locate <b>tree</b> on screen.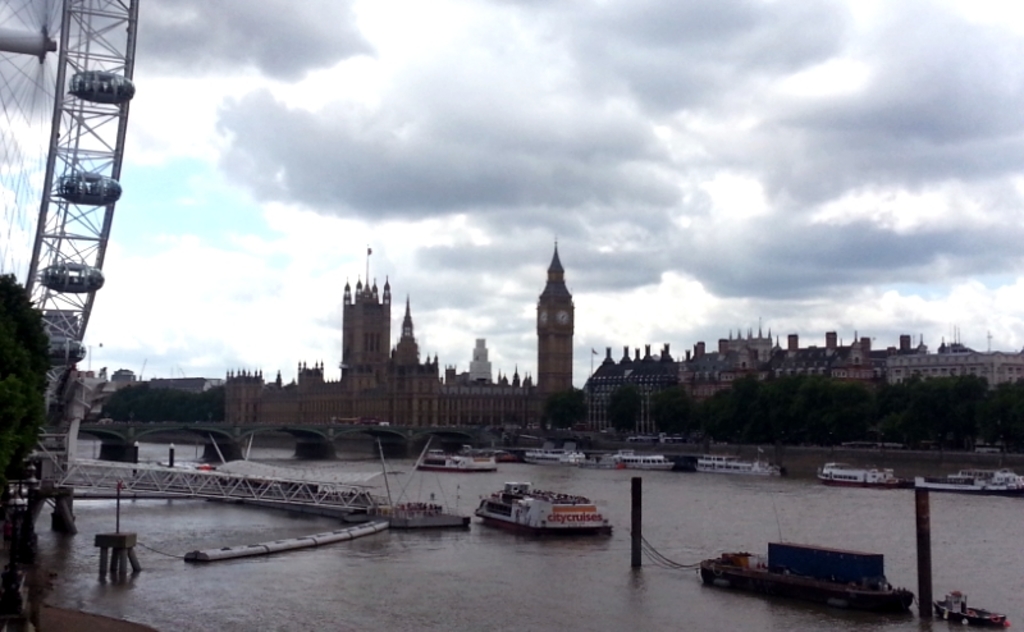
On screen at (550,383,579,432).
